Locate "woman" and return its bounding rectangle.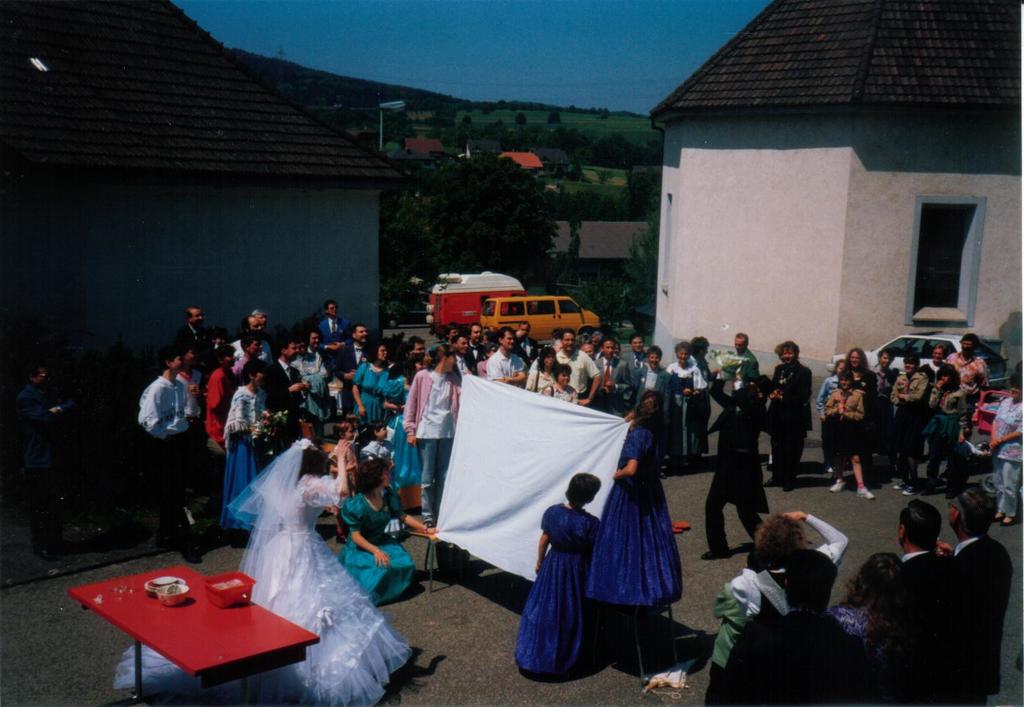
(x1=920, y1=343, x2=946, y2=459).
